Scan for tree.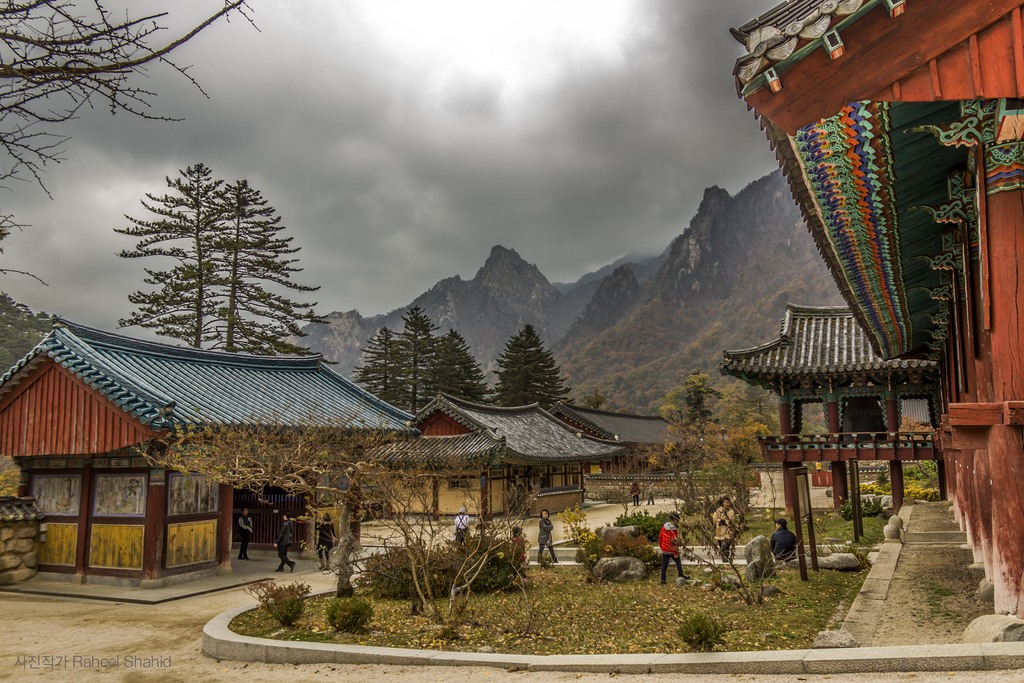
Scan result: crop(653, 379, 712, 508).
